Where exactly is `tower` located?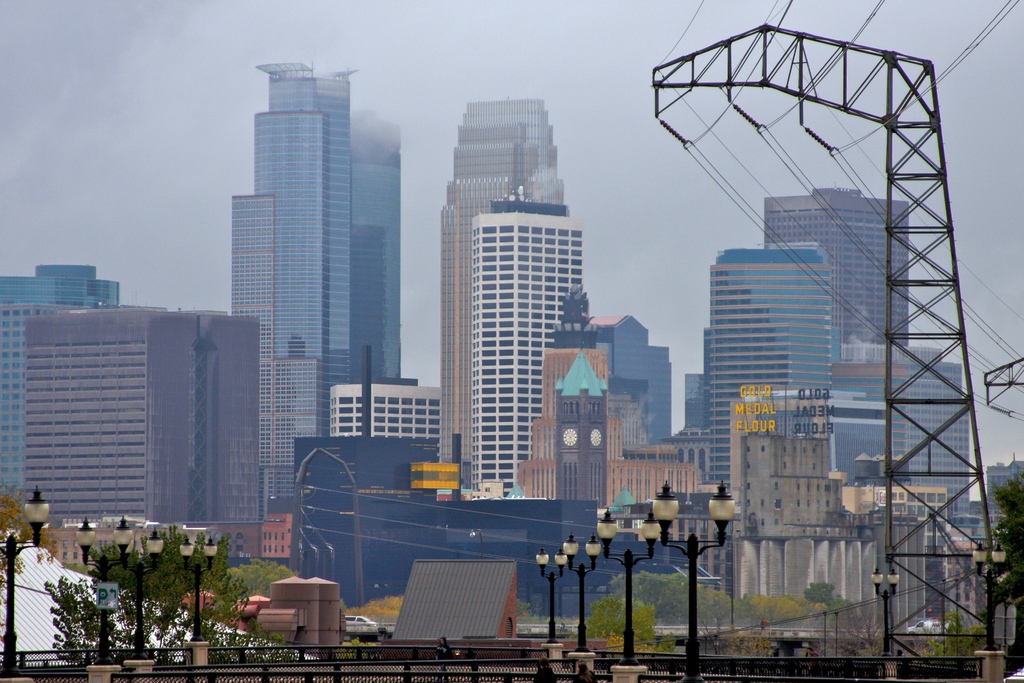
Its bounding box is region(704, 242, 835, 494).
